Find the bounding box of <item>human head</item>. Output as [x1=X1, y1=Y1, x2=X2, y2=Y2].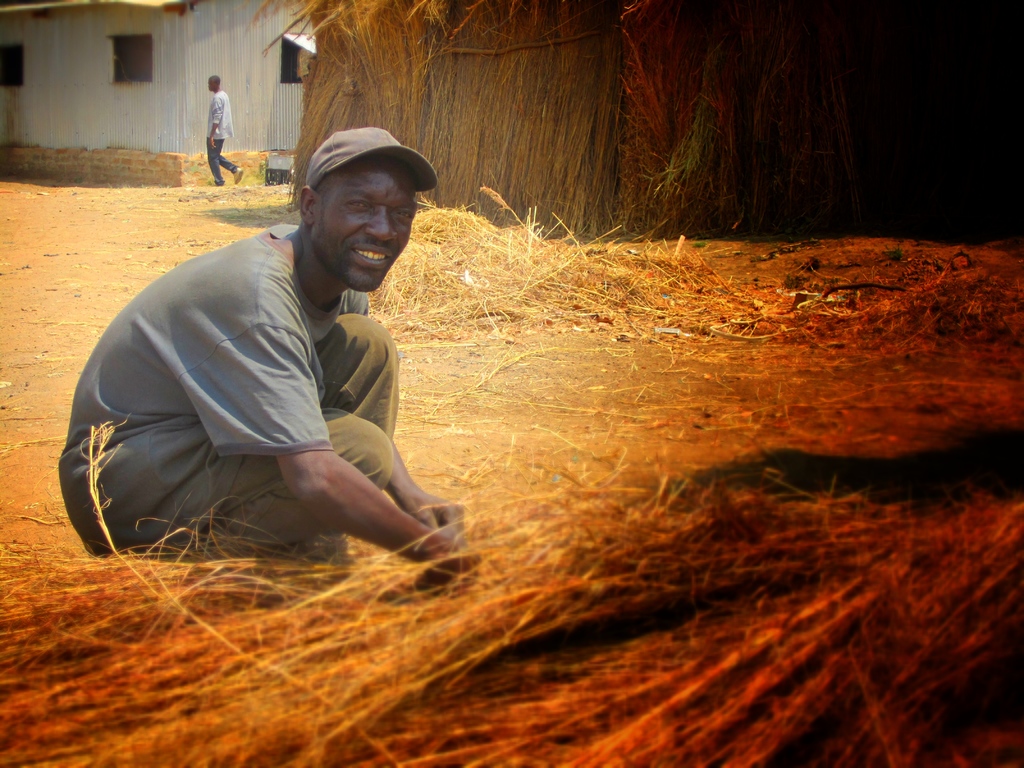
[x1=286, y1=133, x2=442, y2=305].
